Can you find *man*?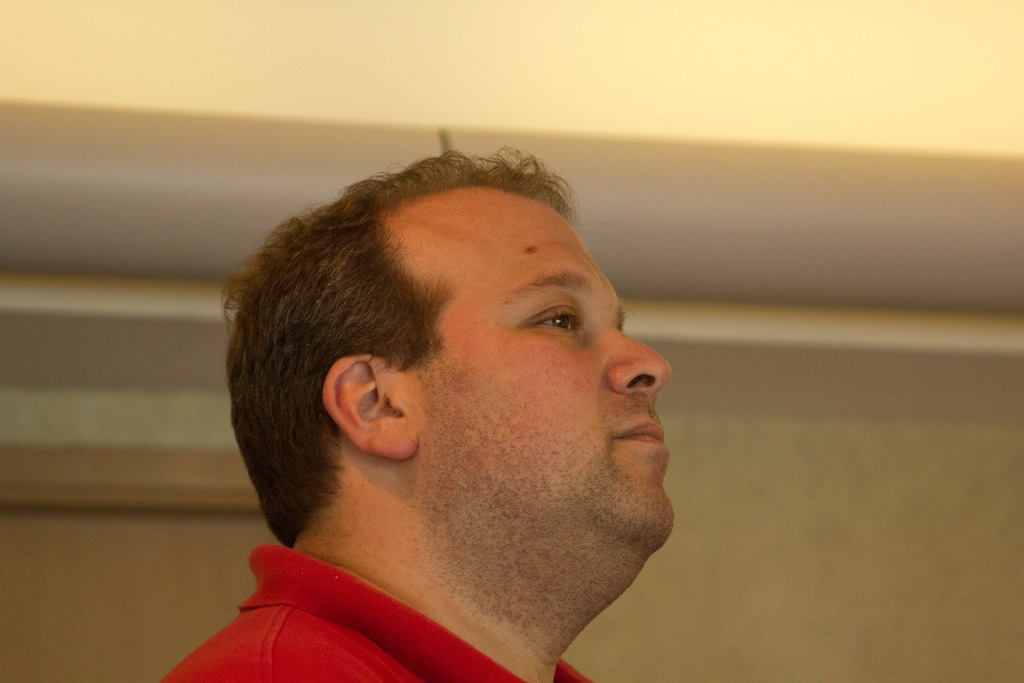
Yes, bounding box: rect(164, 145, 675, 682).
